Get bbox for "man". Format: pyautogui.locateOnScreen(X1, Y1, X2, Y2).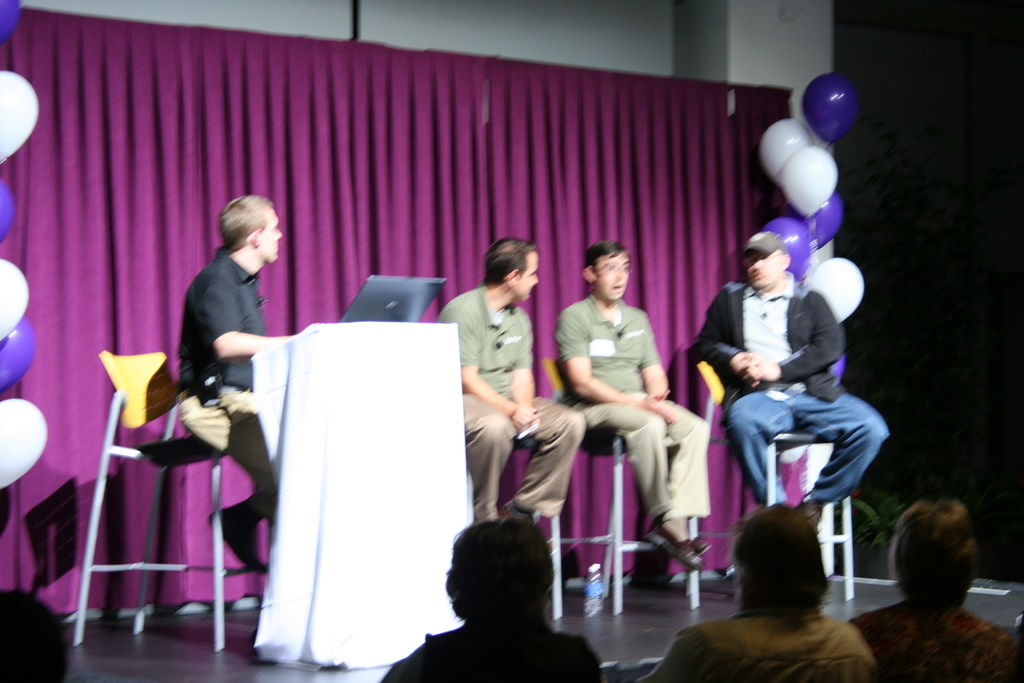
pyautogui.locateOnScreen(131, 164, 294, 592).
